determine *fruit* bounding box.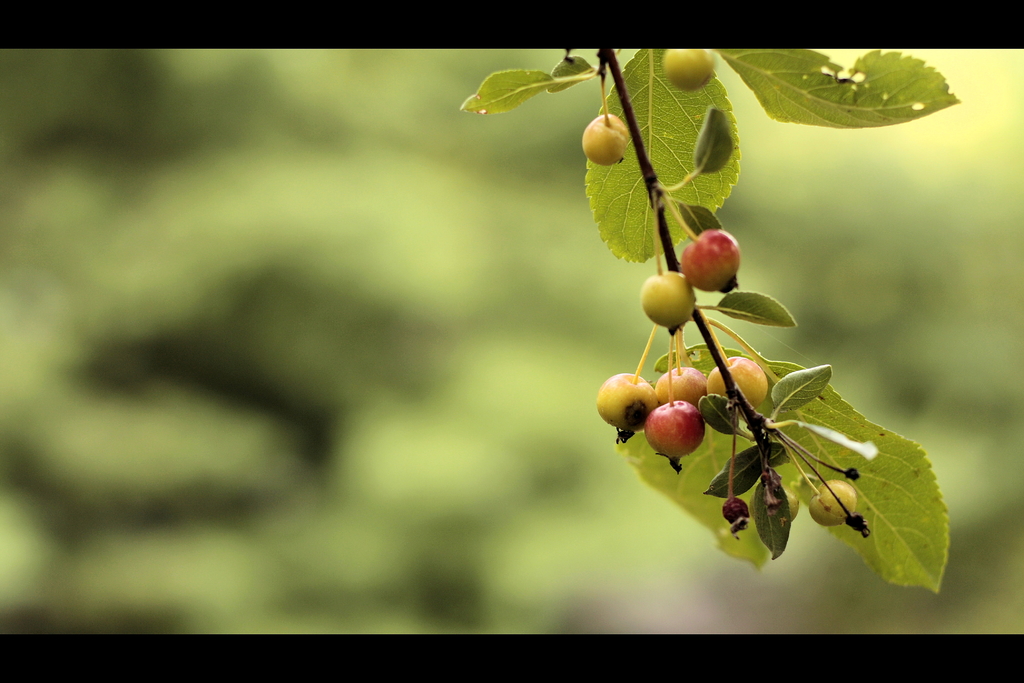
Determined: (641,399,719,469).
